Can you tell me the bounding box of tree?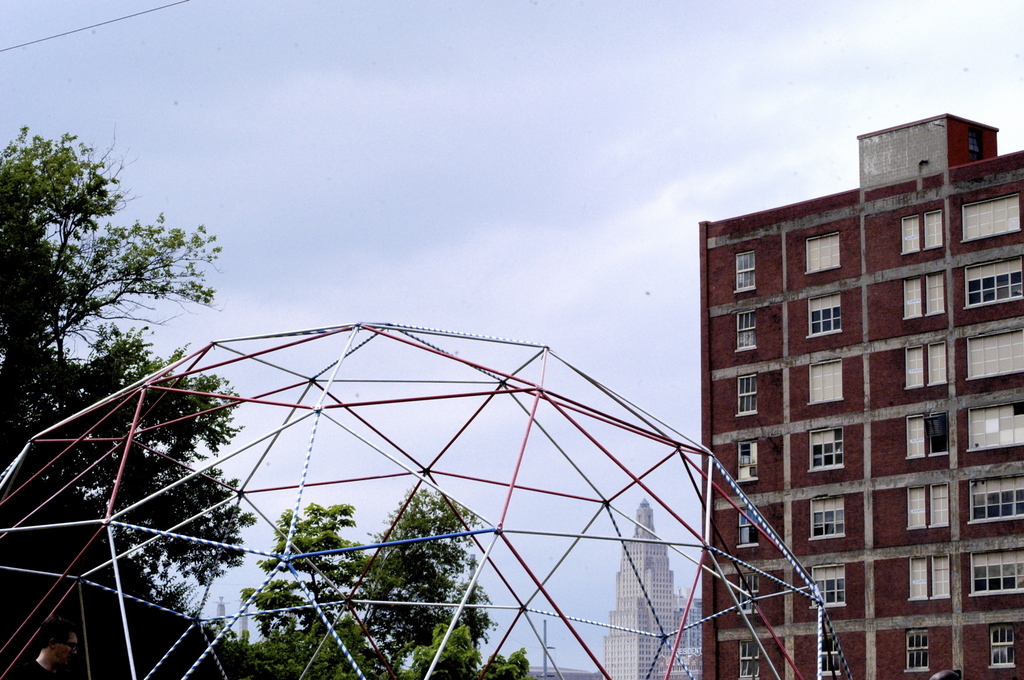
Rect(234, 484, 542, 679).
